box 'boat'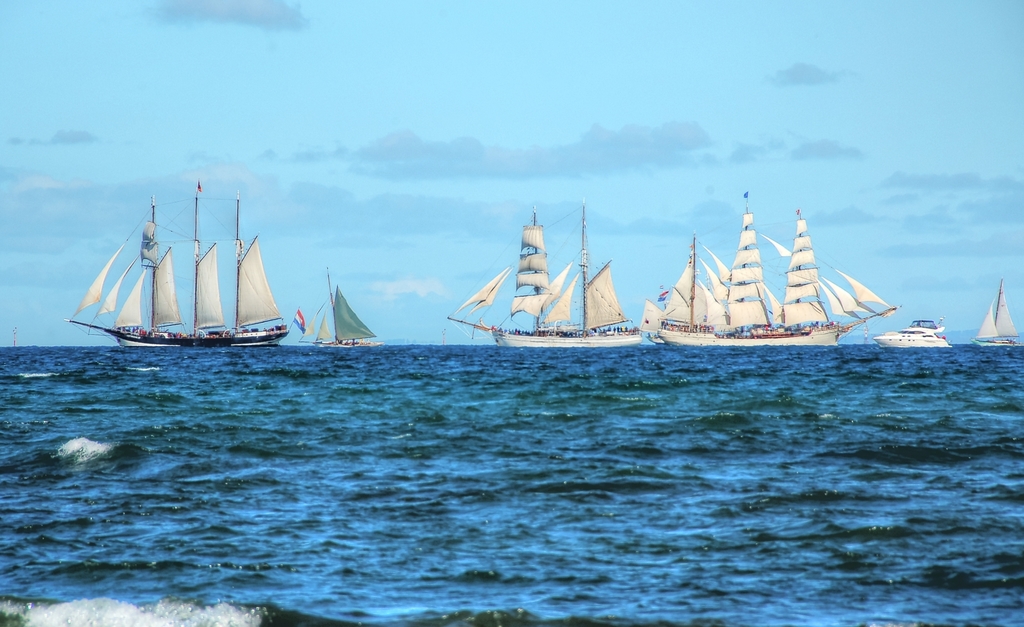
<bbox>271, 309, 315, 361</bbox>
